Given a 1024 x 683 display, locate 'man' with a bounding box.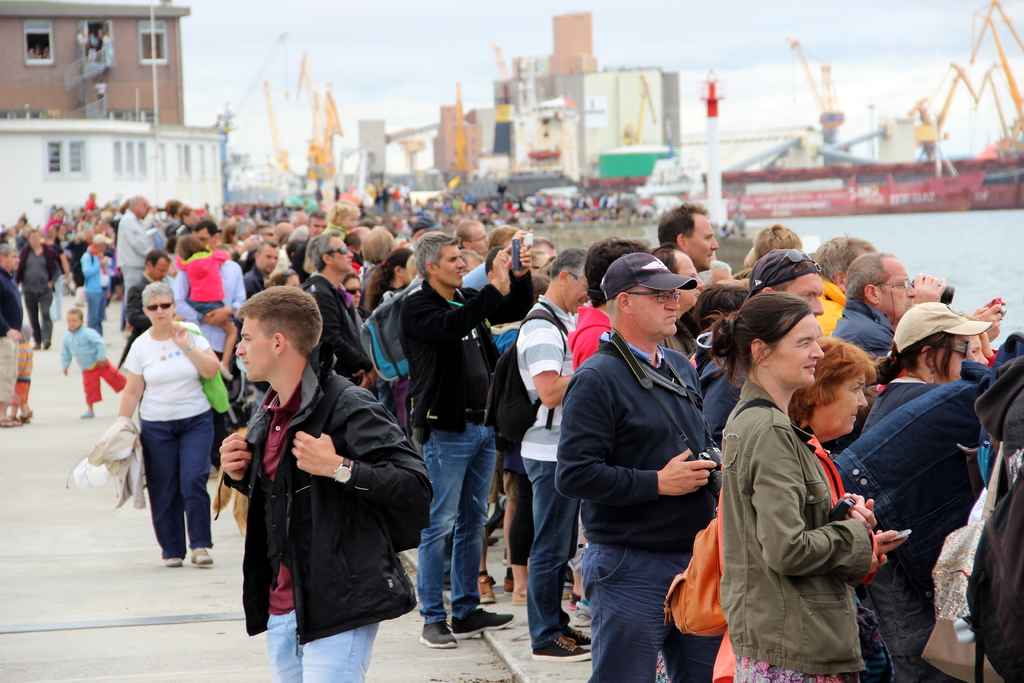
Located: 827,245,948,358.
